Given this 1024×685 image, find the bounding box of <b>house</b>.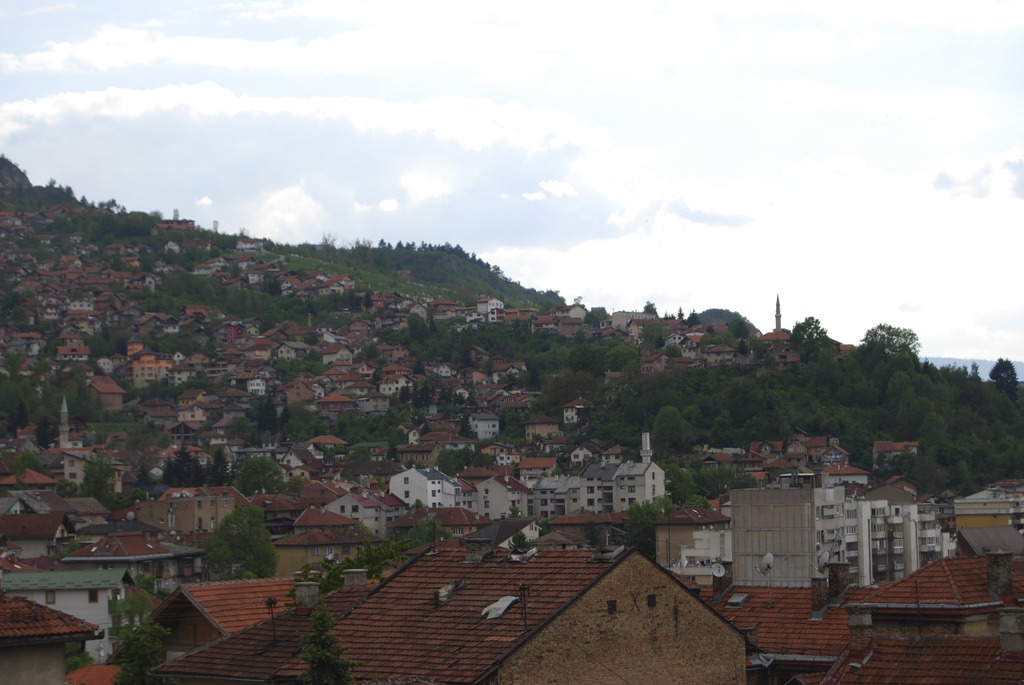
4, 559, 124, 653.
